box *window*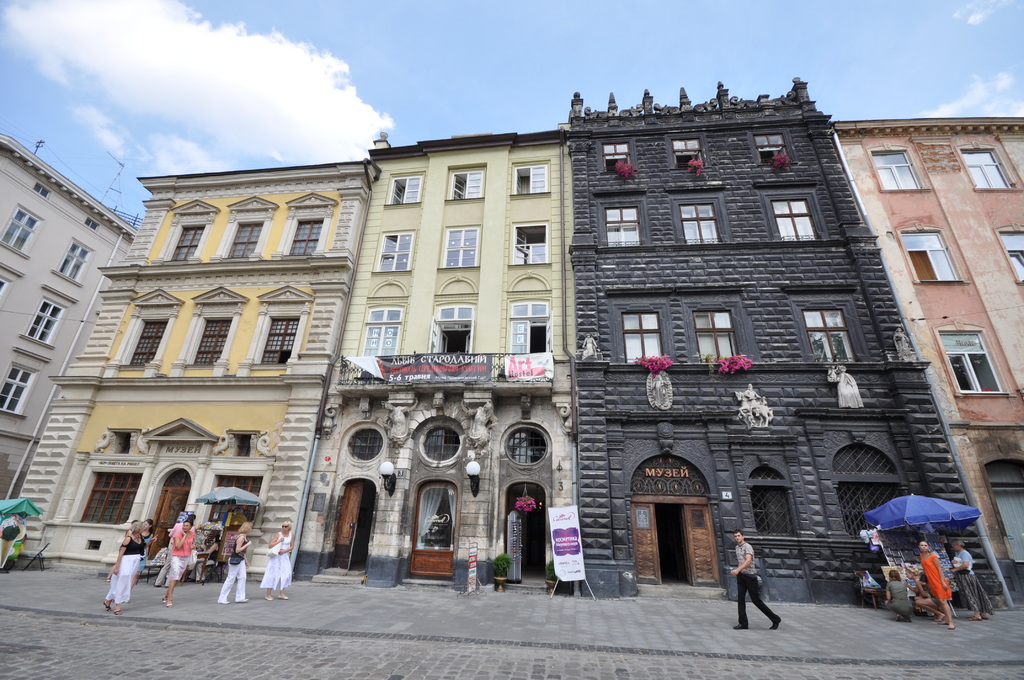
[x1=998, y1=226, x2=1023, y2=286]
